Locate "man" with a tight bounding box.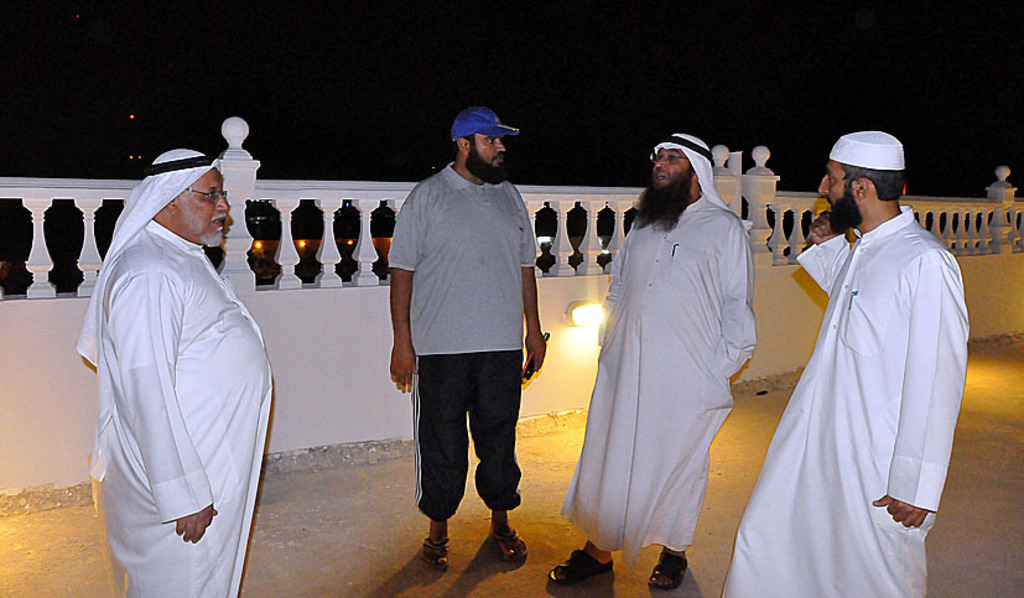
BBox(77, 151, 271, 597).
